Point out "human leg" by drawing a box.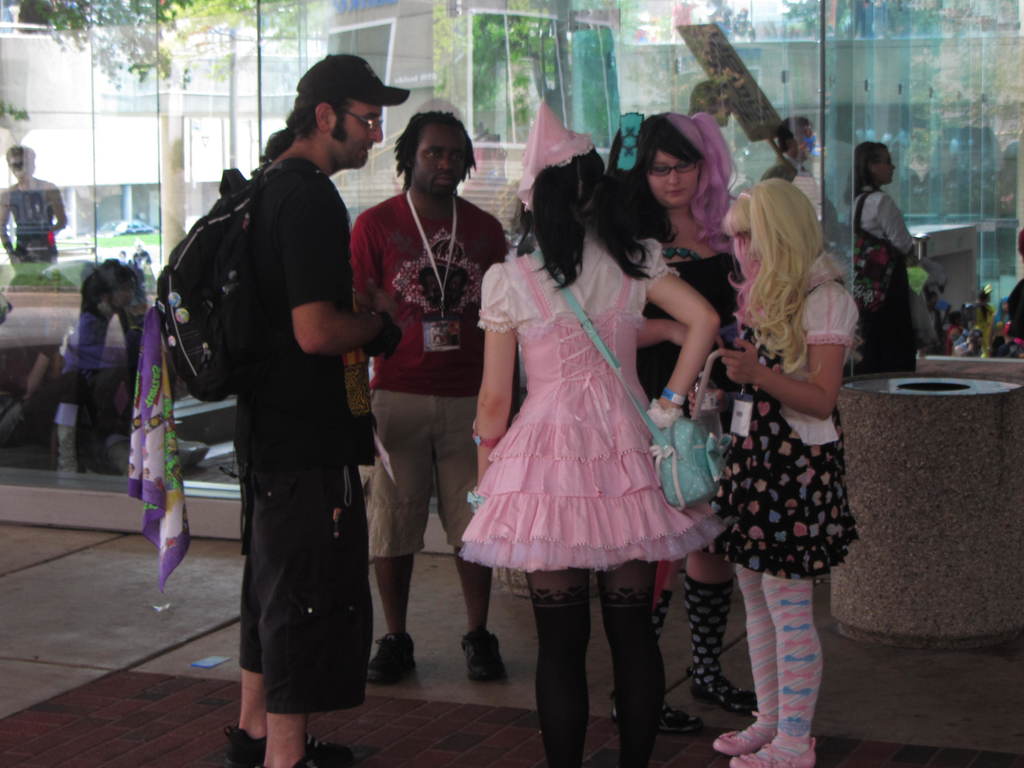
select_region(259, 405, 369, 767).
